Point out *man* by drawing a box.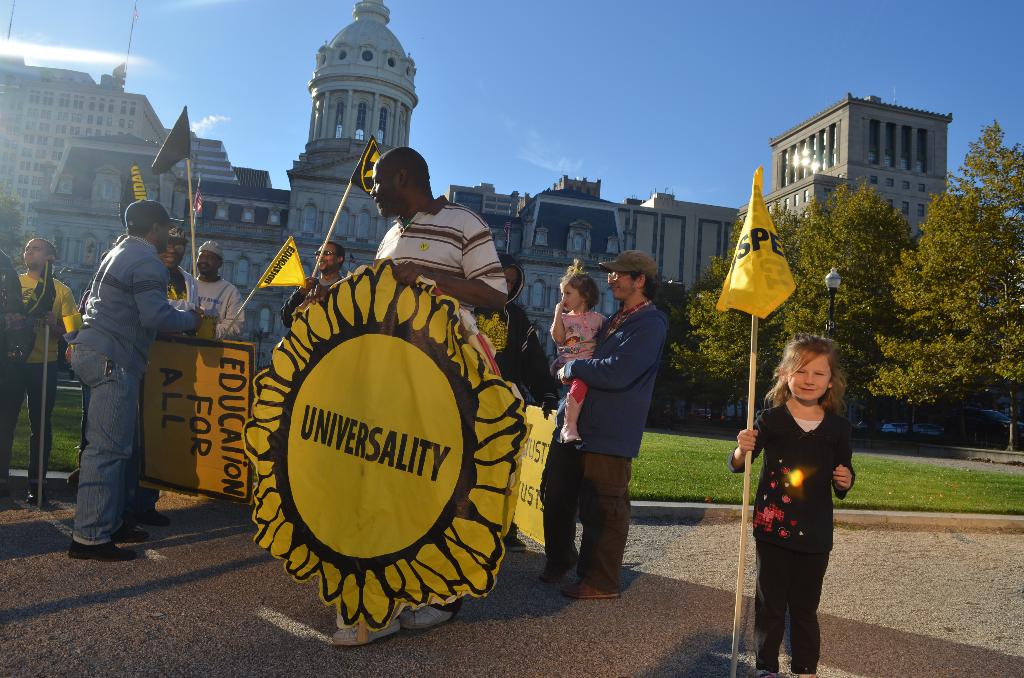
crop(275, 236, 356, 337).
